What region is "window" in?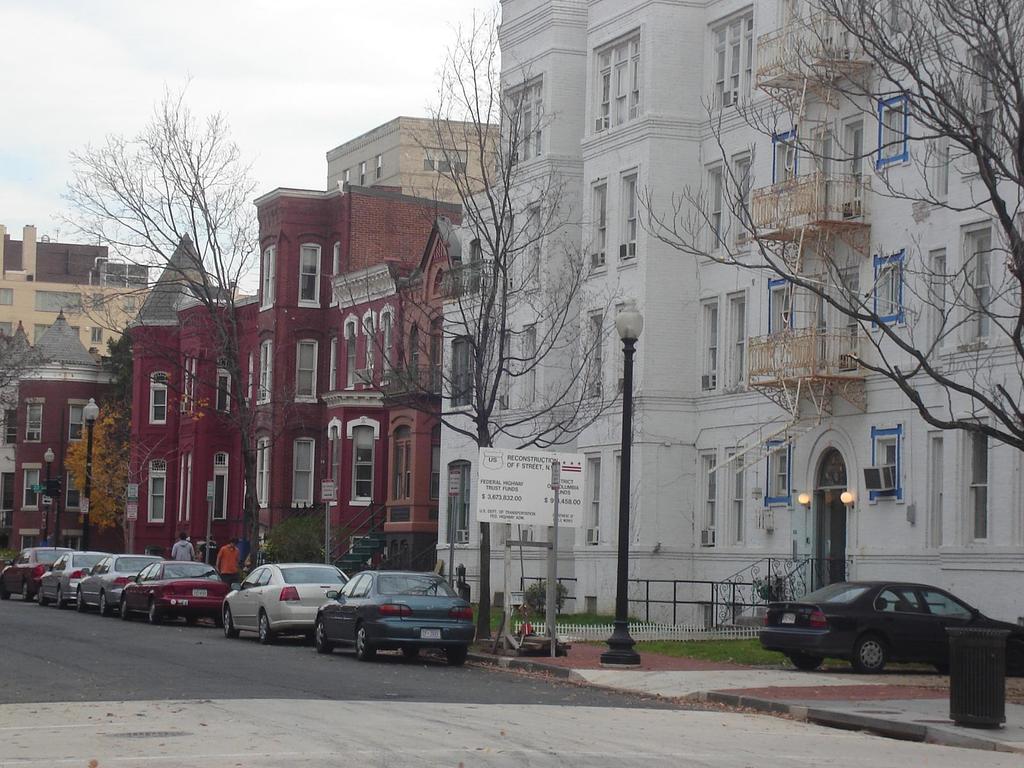
302/244/322/305.
